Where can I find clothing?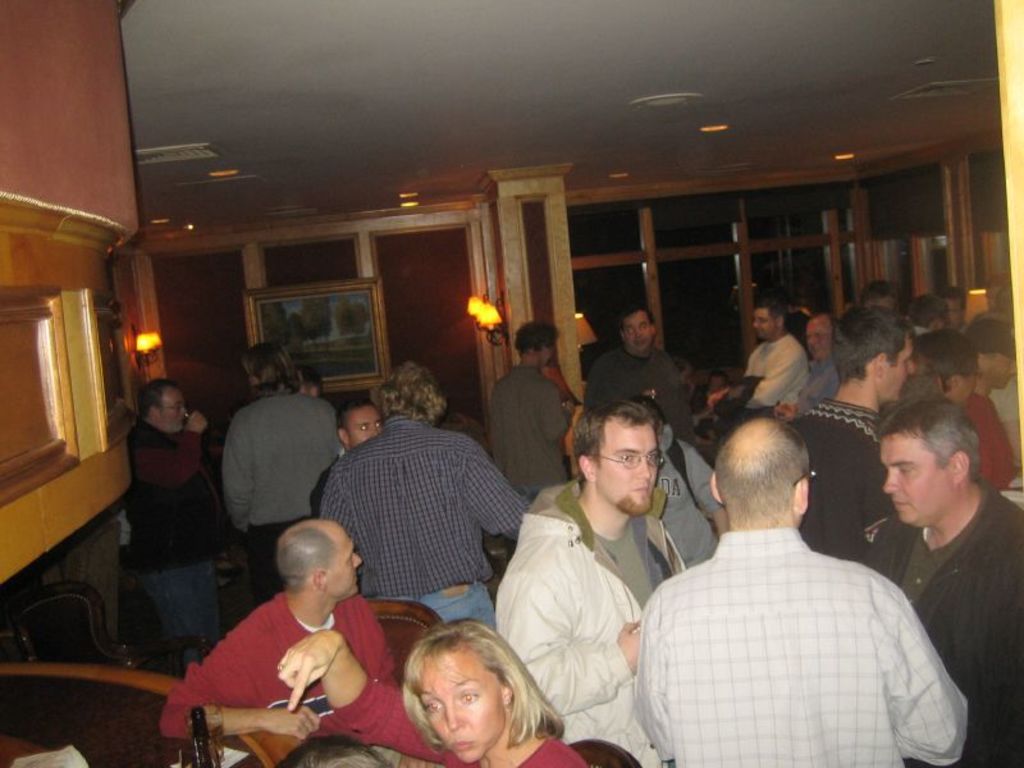
You can find it at BBox(486, 362, 568, 488).
